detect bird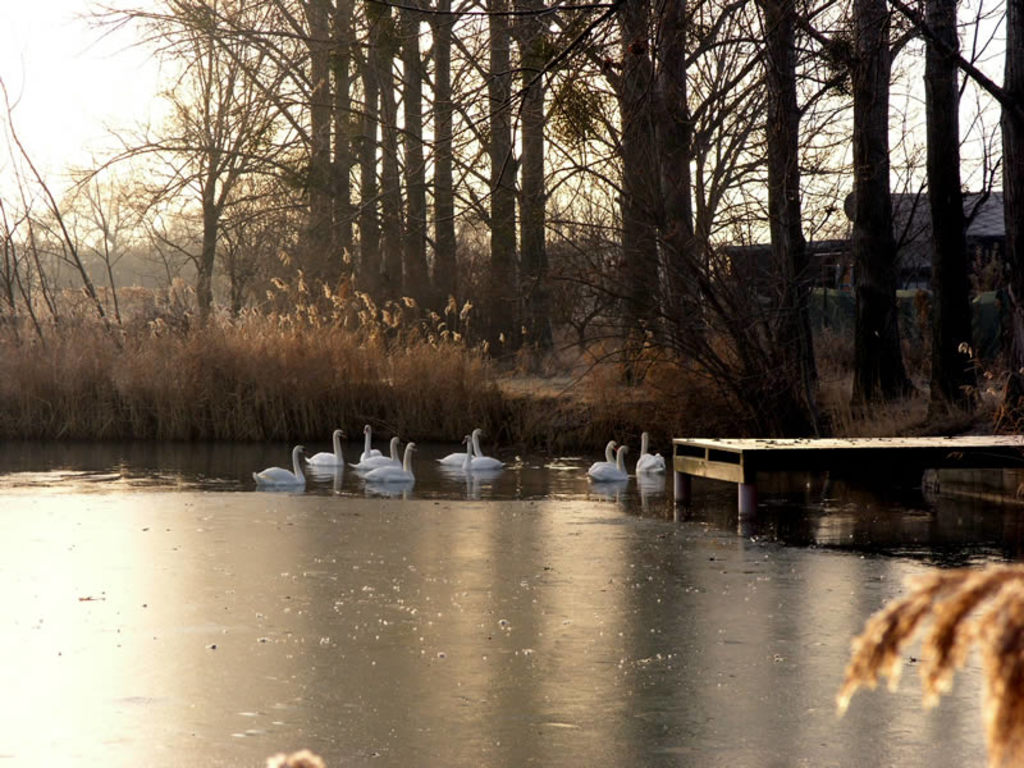
631 424 668 480
